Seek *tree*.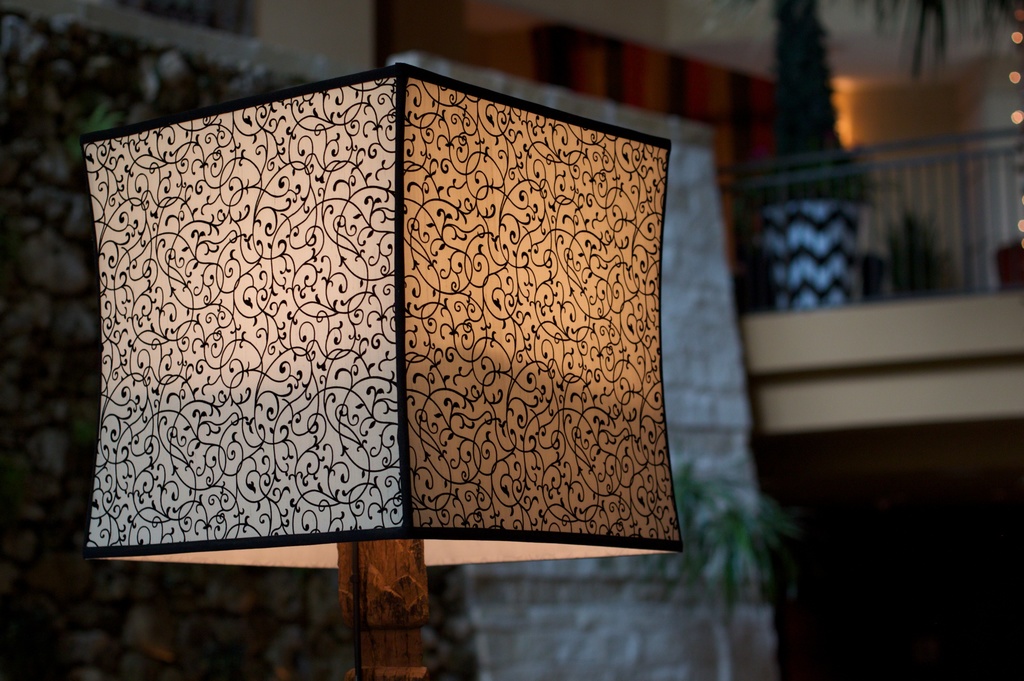
BBox(698, 1, 1019, 202).
